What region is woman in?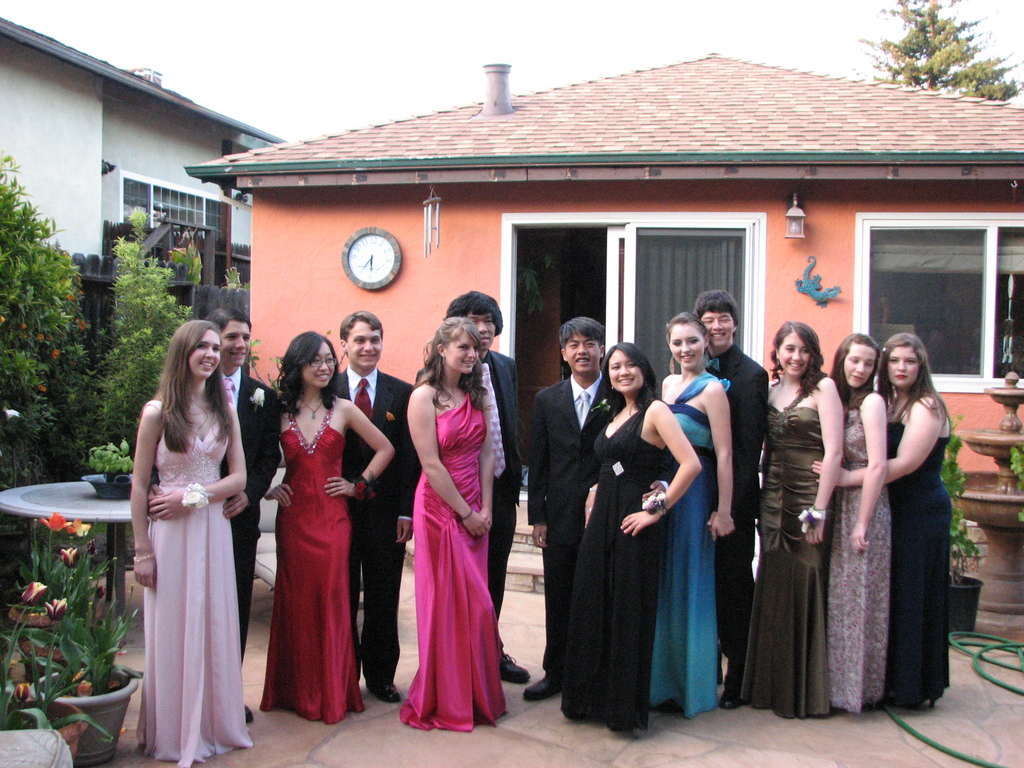
bbox(752, 321, 847, 728).
